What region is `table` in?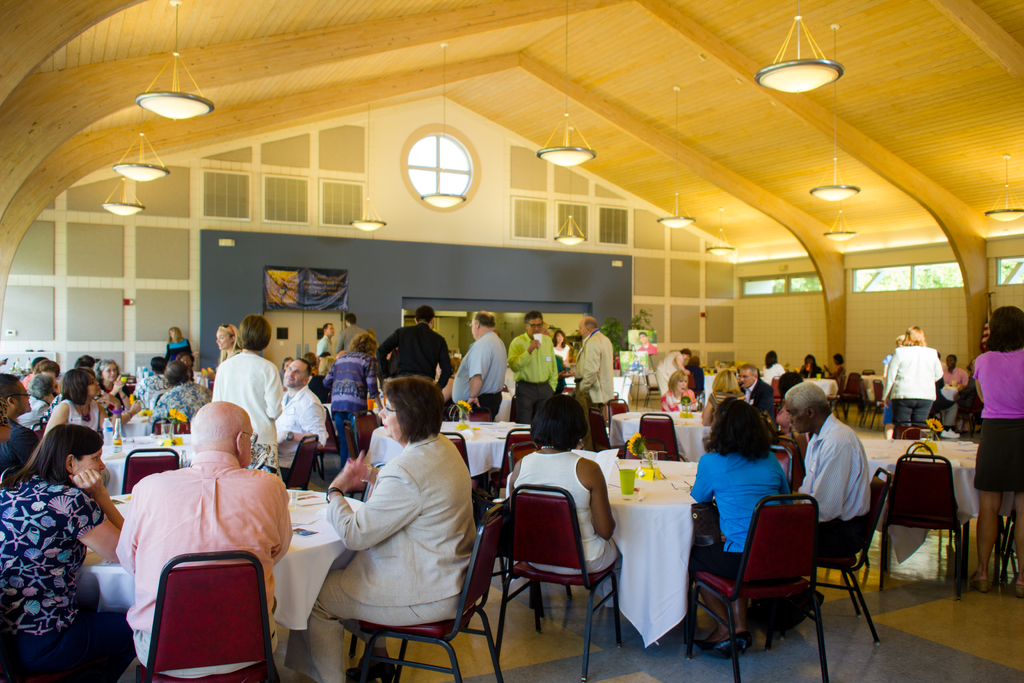
region(862, 374, 885, 397).
